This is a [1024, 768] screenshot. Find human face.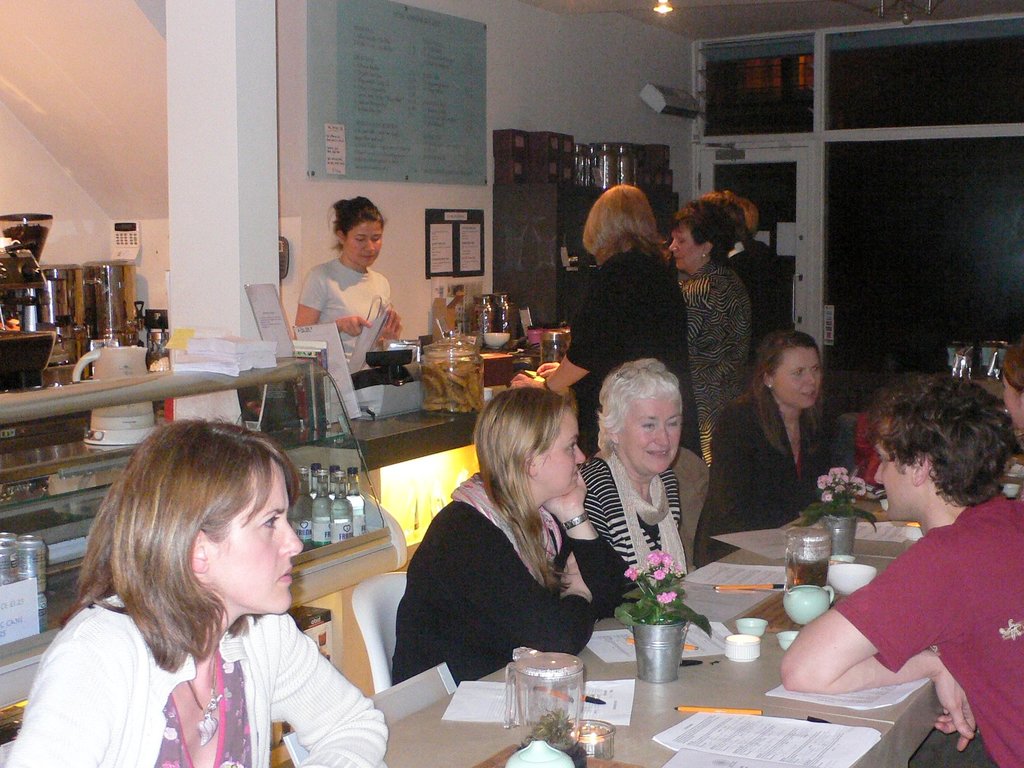
Bounding box: {"left": 779, "top": 346, "right": 821, "bottom": 407}.
